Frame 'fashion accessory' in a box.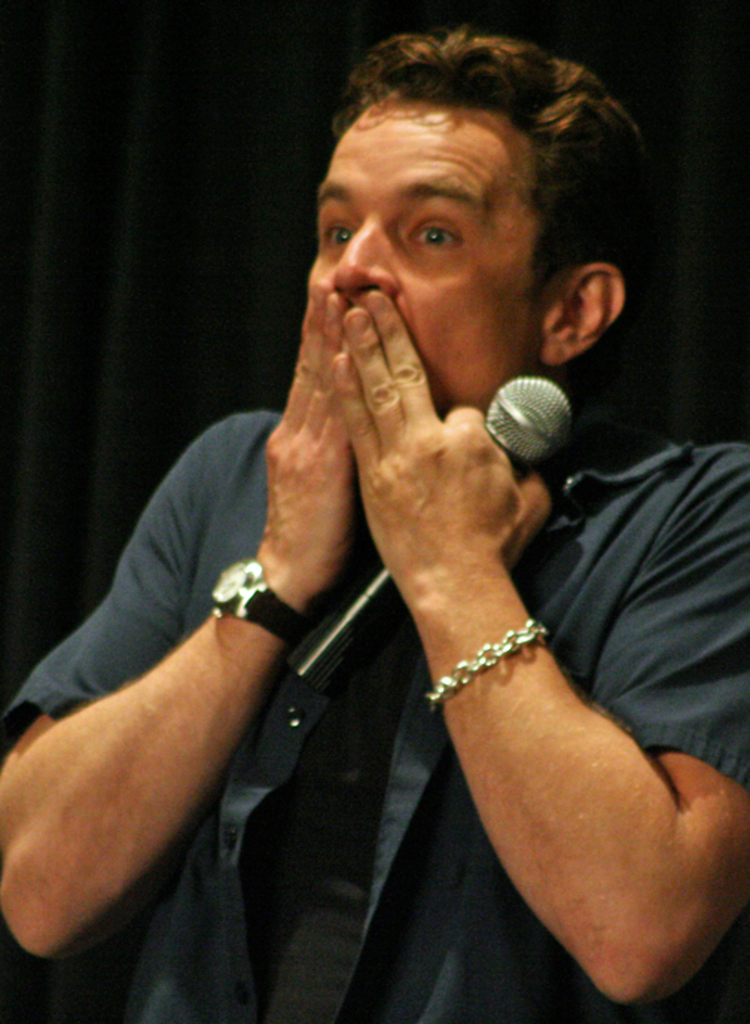
210 557 315 650.
